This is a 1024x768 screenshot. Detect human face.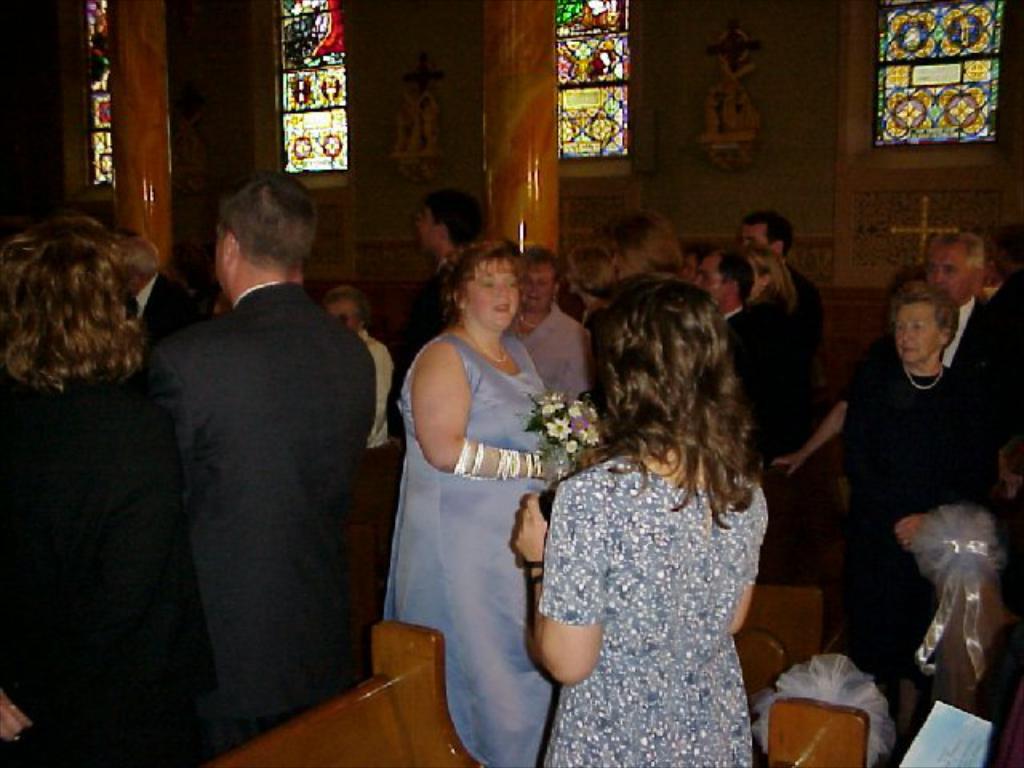
bbox=[931, 242, 970, 302].
